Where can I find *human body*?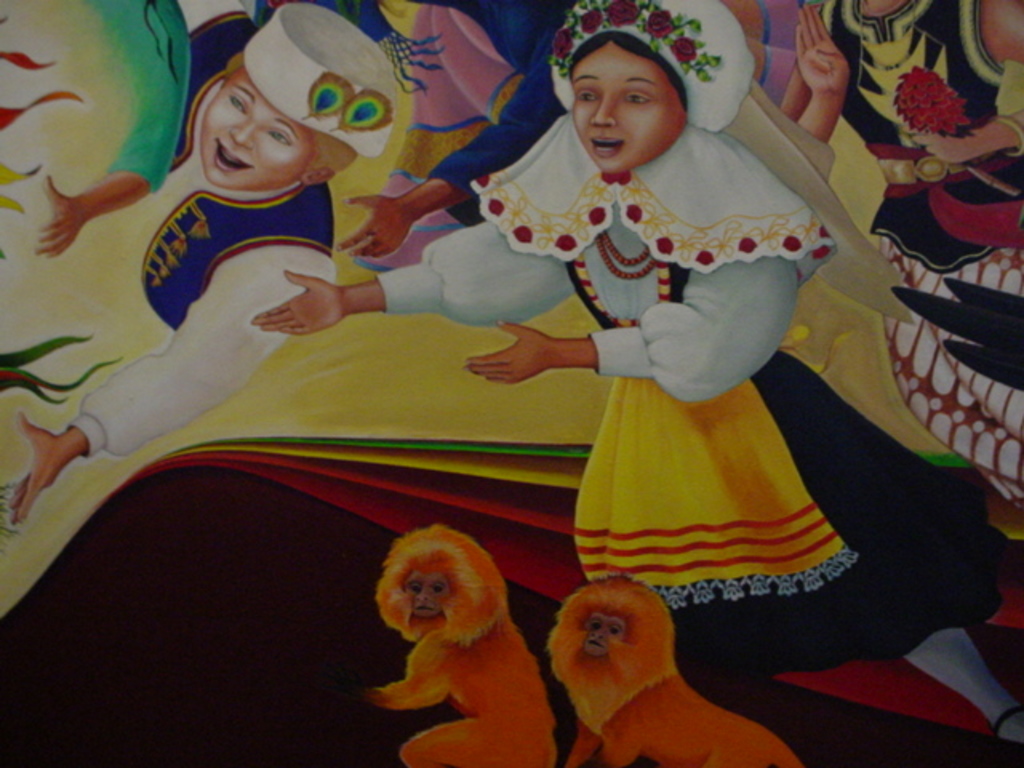
You can find it at bbox=[32, 0, 197, 262].
